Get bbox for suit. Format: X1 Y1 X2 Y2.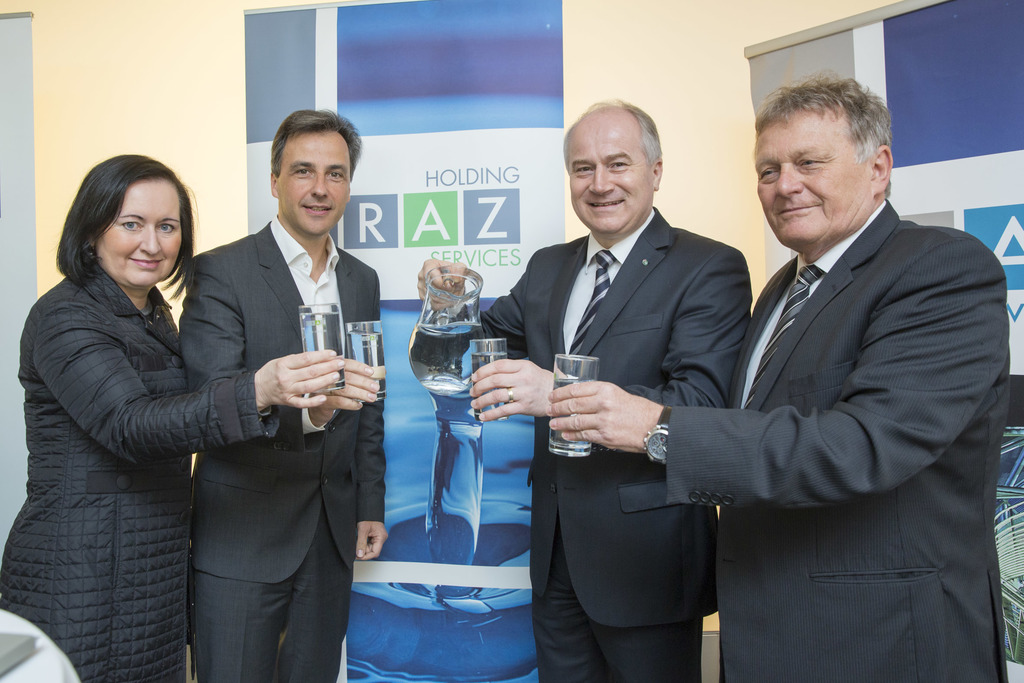
177 212 388 682.
